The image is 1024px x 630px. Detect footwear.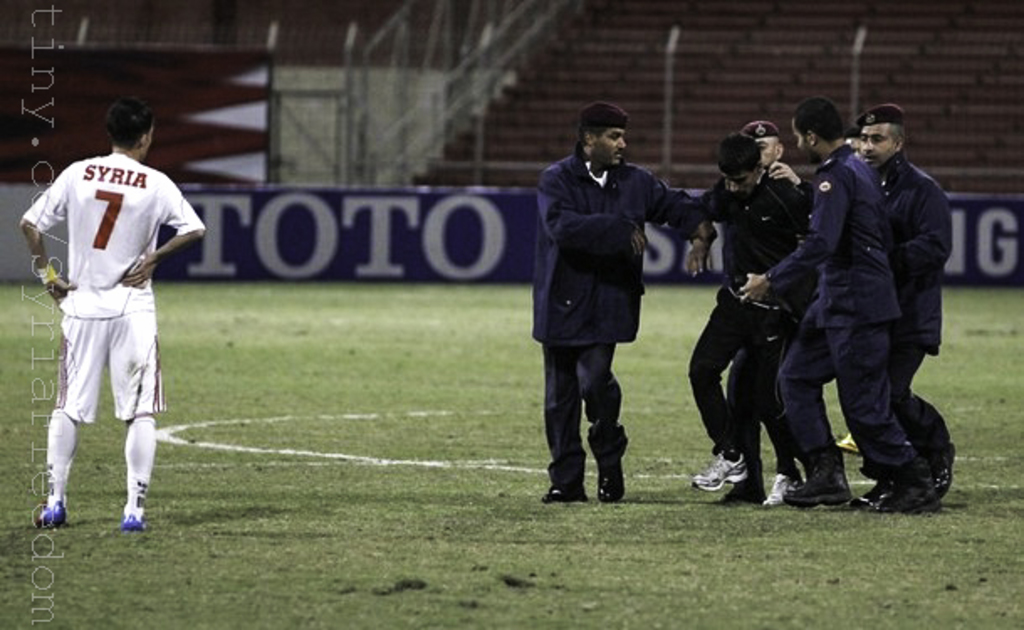
Detection: 750, 460, 794, 506.
